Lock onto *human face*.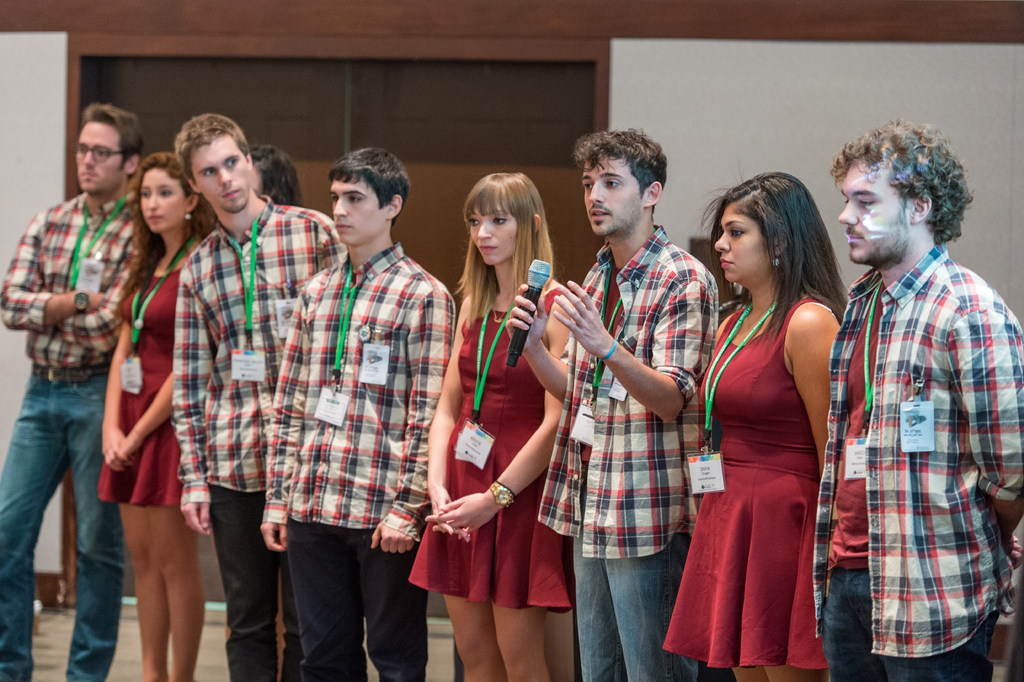
Locked: bbox=(193, 140, 249, 212).
